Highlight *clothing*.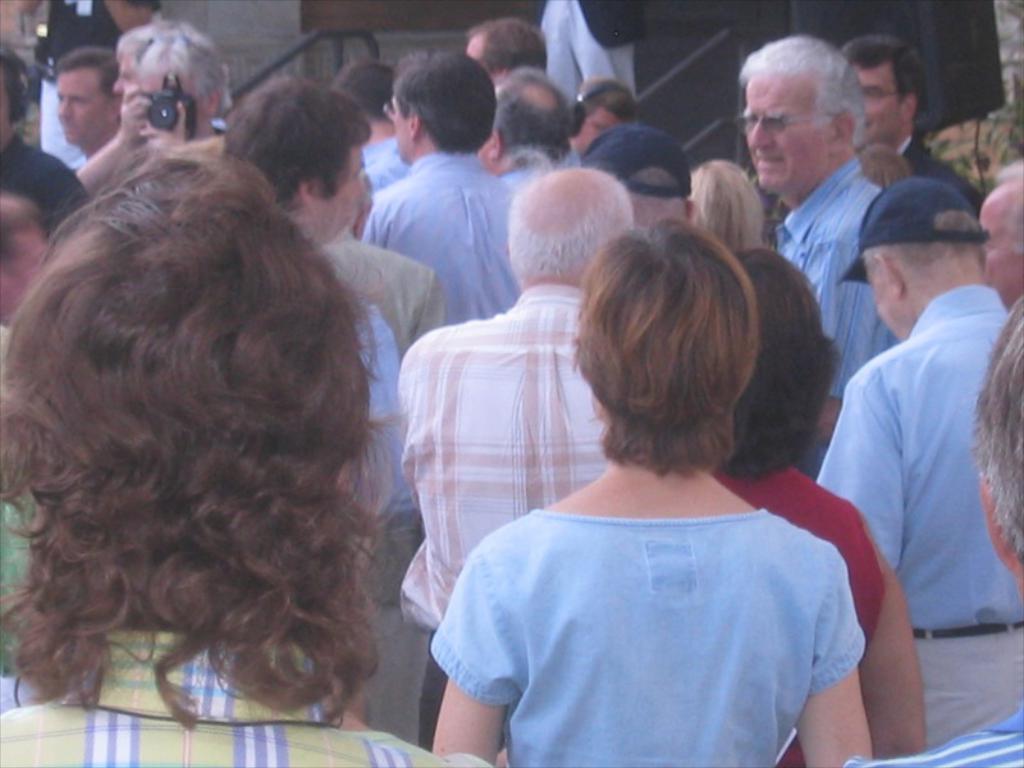
Highlighted region: detection(348, 133, 410, 197).
